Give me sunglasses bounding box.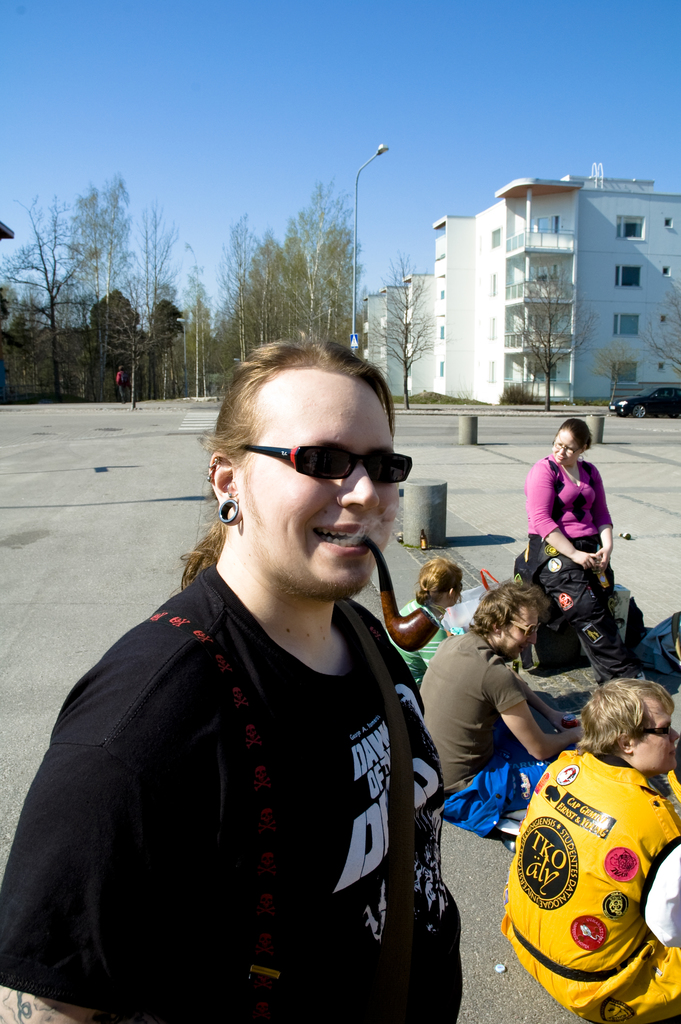
x1=237 y1=442 x2=413 y2=483.
